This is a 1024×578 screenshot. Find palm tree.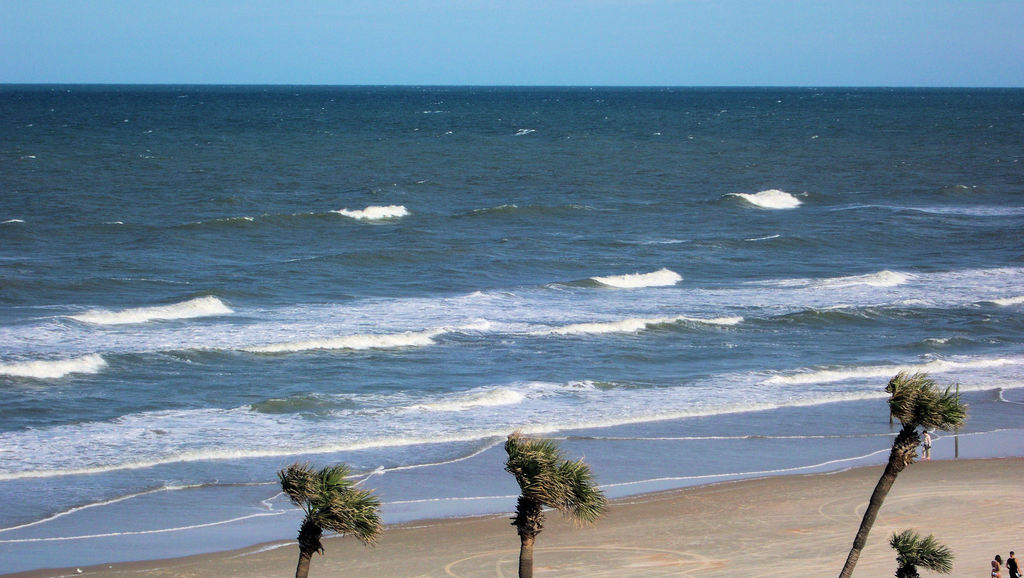
Bounding box: bbox=(268, 465, 385, 563).
